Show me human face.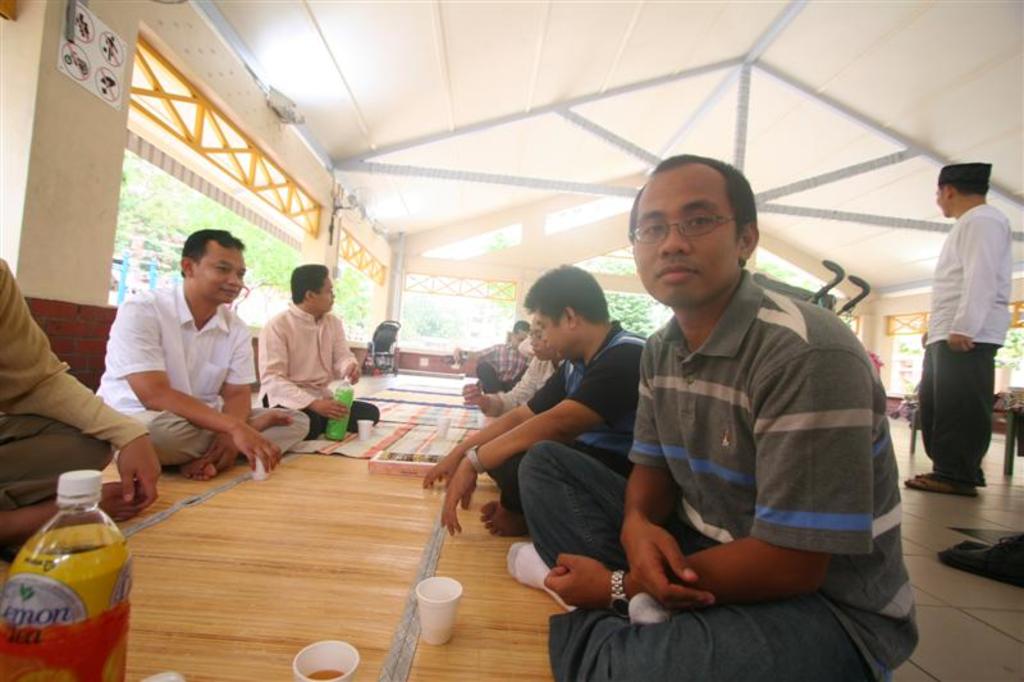
human face is here: pyautogui.locateOnScreen(512, 330, 529, 351).
